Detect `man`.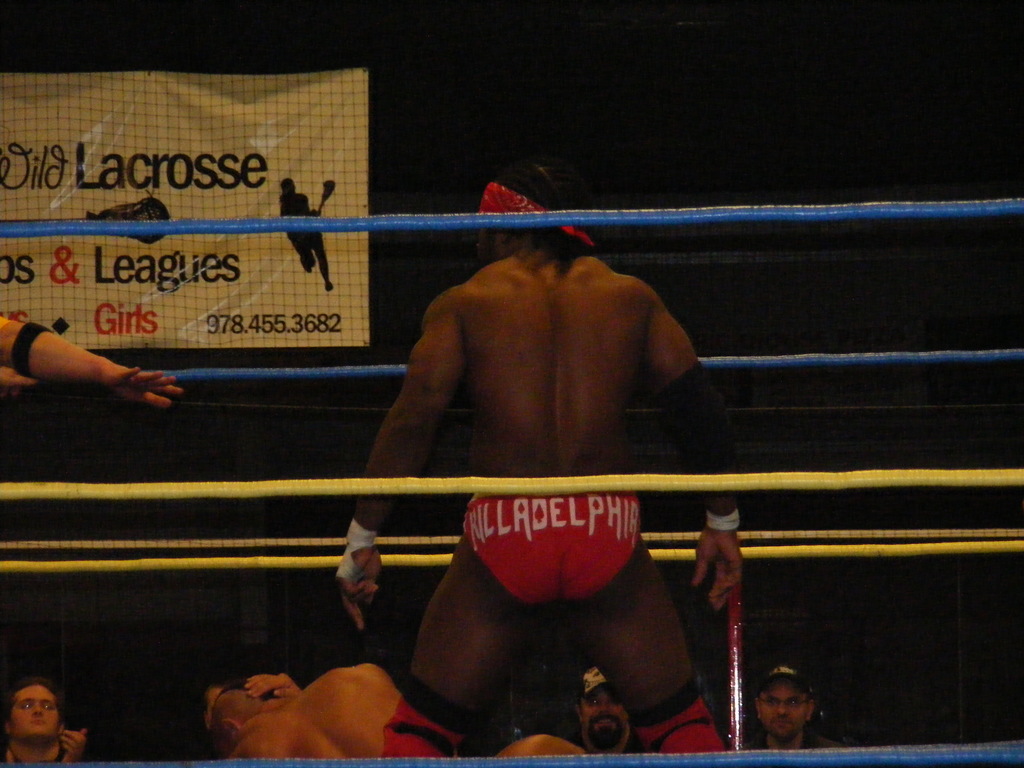
Detected at locate(0, 314, 182, 410).
